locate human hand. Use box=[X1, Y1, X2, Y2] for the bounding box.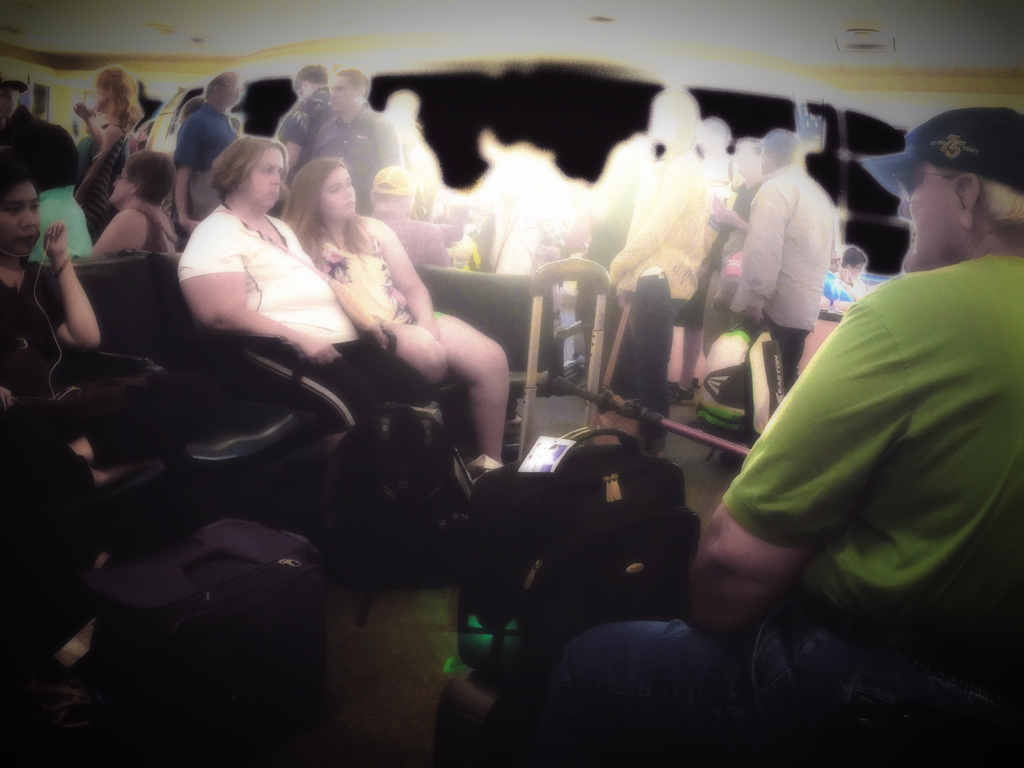
box=[72, 105, 100, 122].
